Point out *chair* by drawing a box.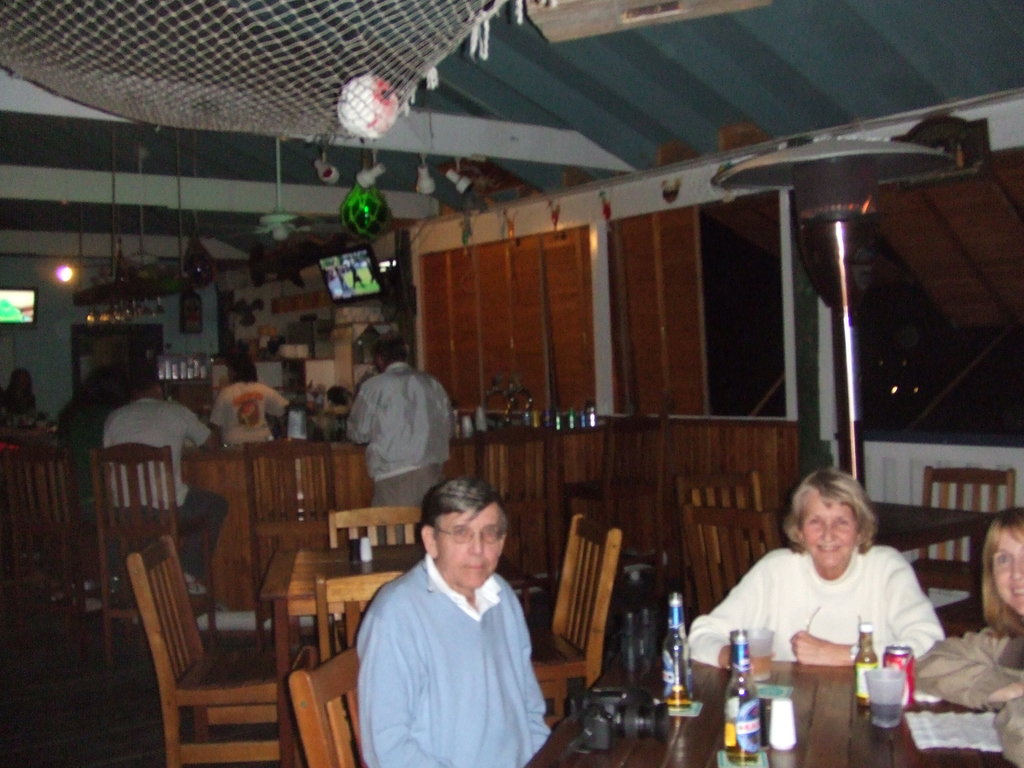
box(91, 454, 212, 650).
